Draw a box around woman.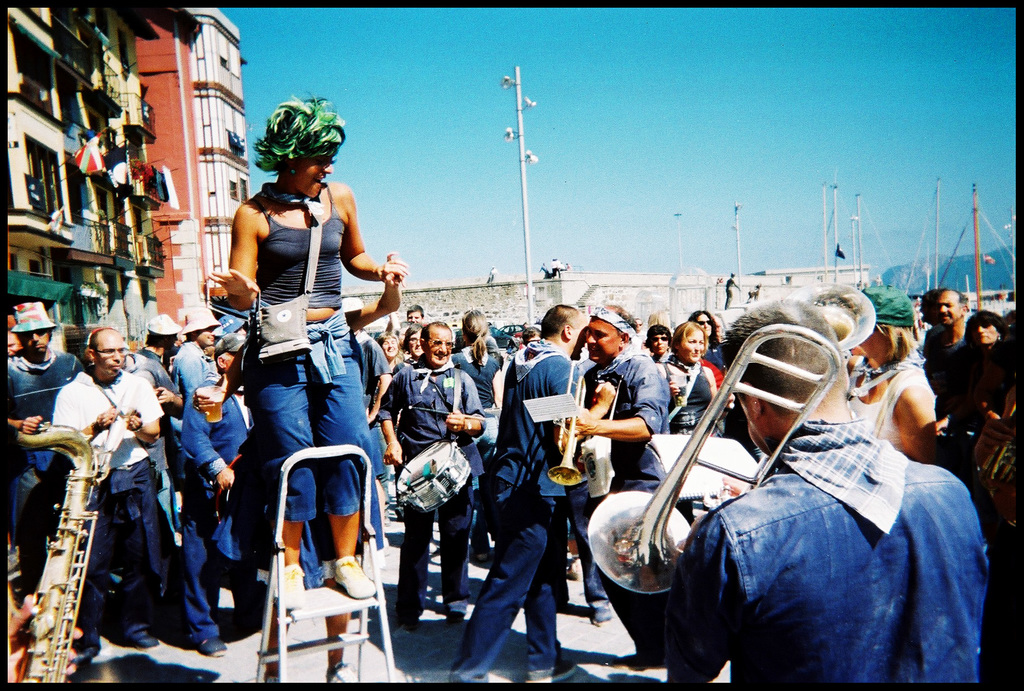
locate(451, 311, 513, 574).
